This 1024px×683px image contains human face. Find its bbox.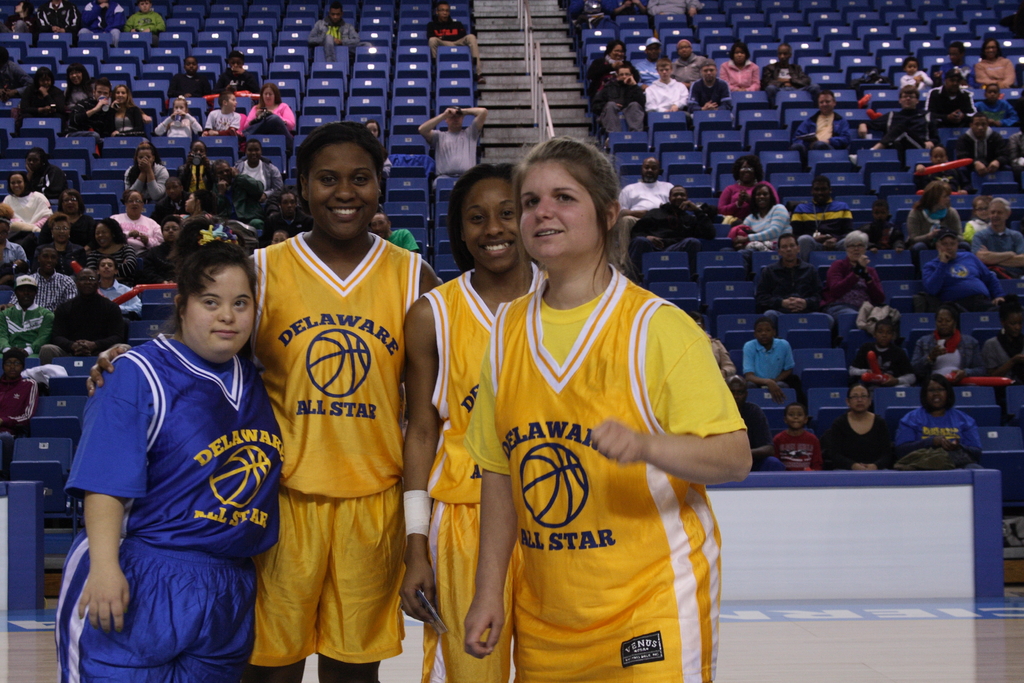
753/322/774/344.
